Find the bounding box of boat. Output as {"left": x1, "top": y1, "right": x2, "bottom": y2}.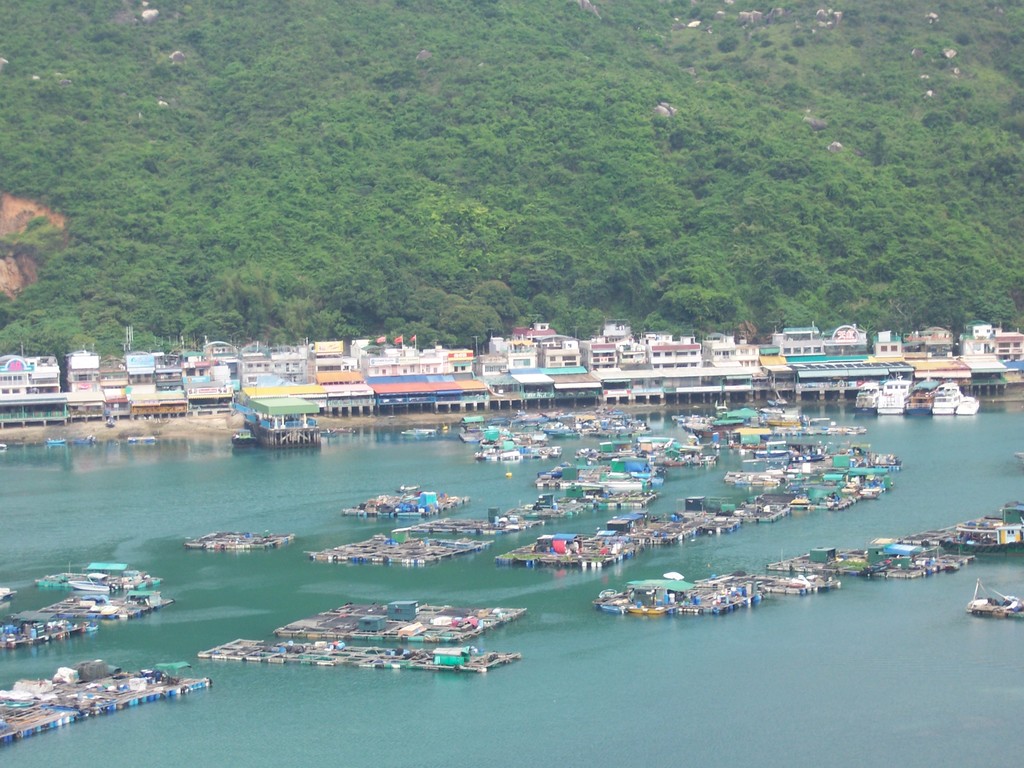
{"left": 939, "top": 522, "right": 1023, "bottom": 557}.
